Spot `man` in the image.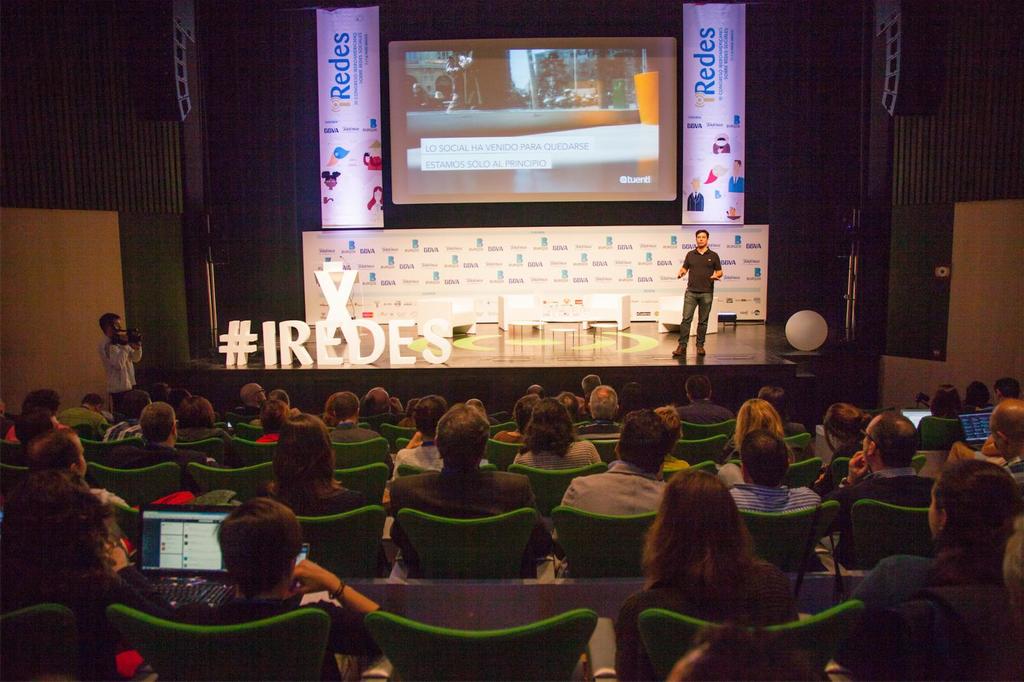
`man` found at detection(240, 383, 268, 420).
